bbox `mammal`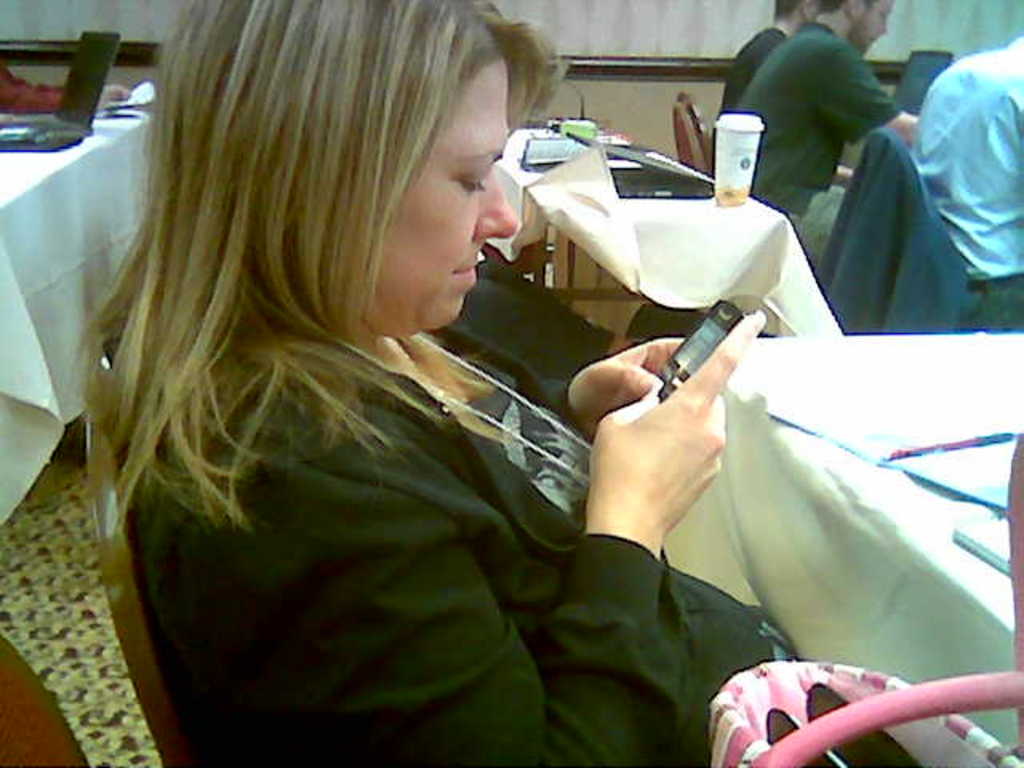
[909, 29, 1022, 341]
